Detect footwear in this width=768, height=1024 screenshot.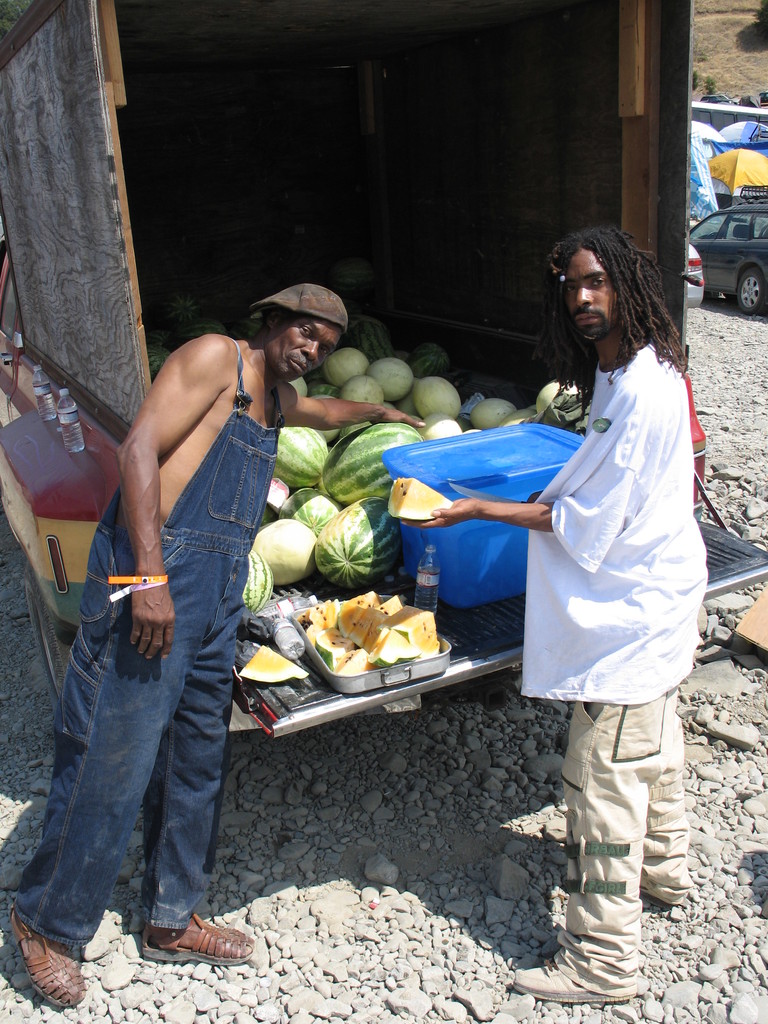
Detection: 632,872,680,910.
